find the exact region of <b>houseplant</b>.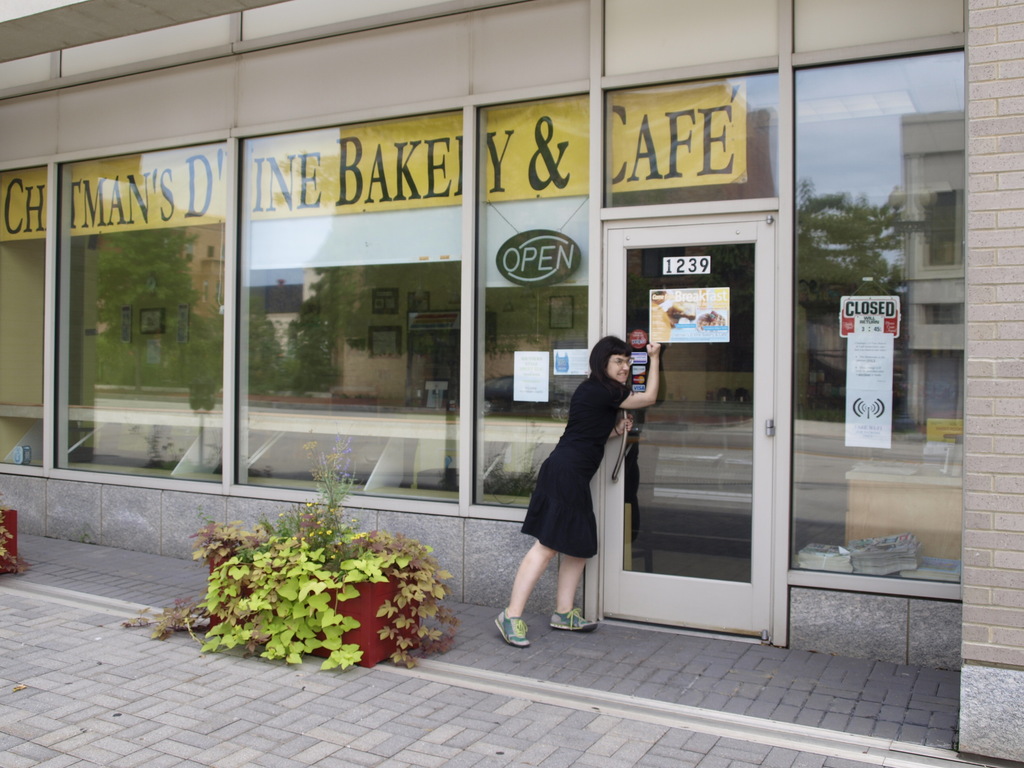
Exact region: select_region(260, 417, 462, 673).
